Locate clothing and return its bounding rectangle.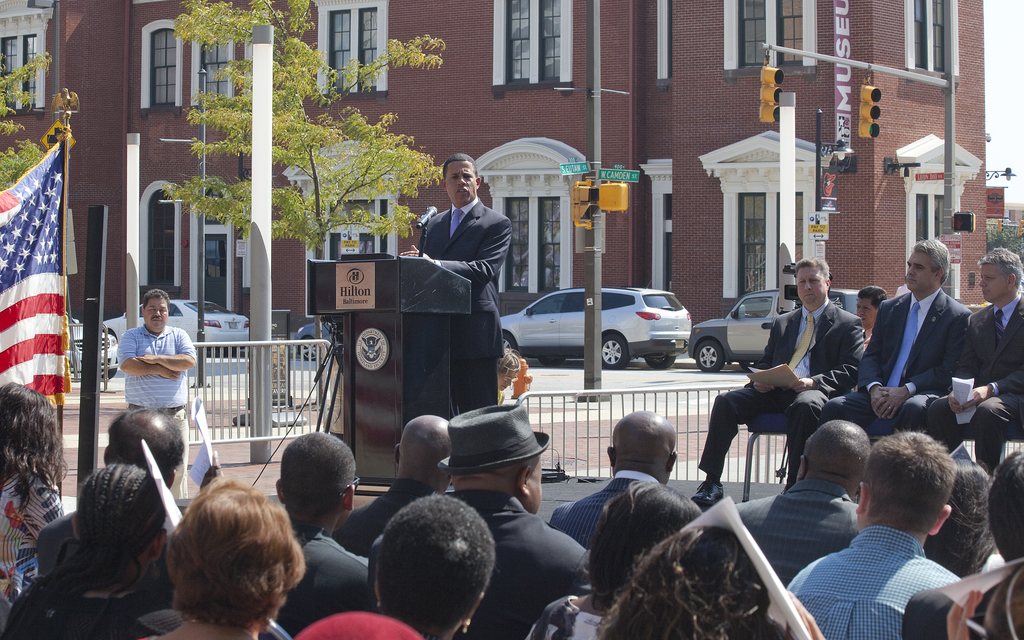
detection(796, 497, 978, 632).
